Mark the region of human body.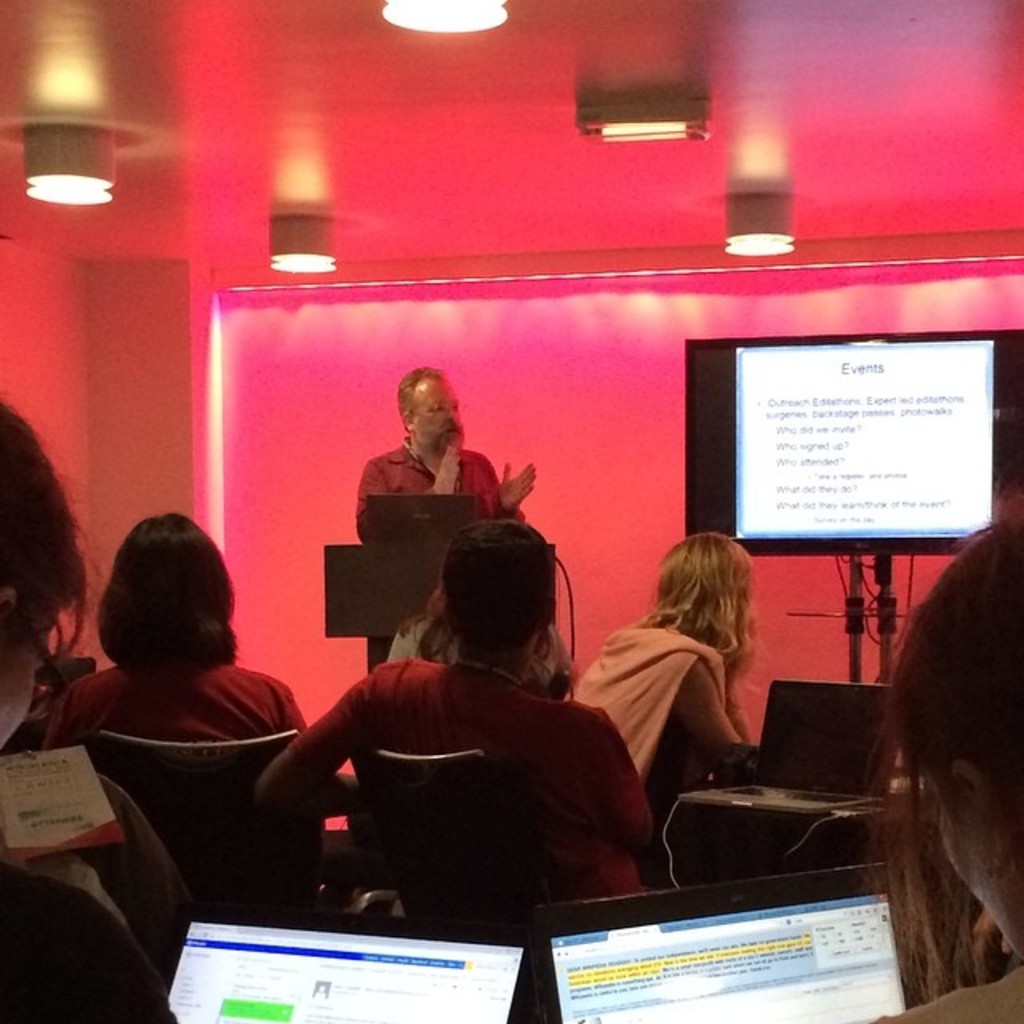
Region: BBox(584, 530, 790, 845).
